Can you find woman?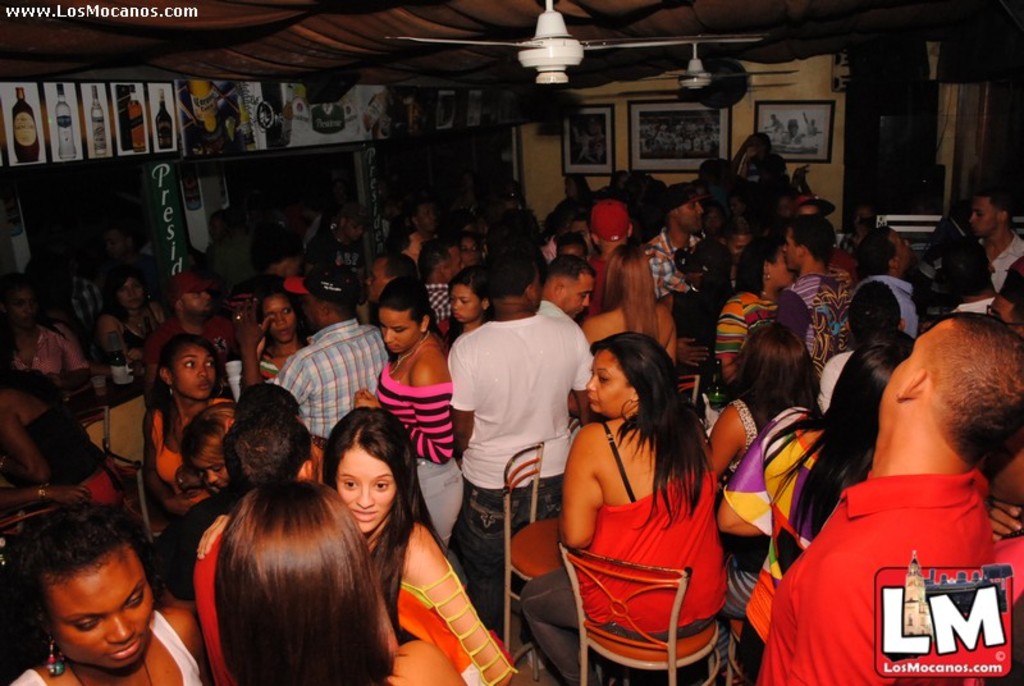
Yes, bounding box: x1=581, y1=243, x2=684, y2=369.
